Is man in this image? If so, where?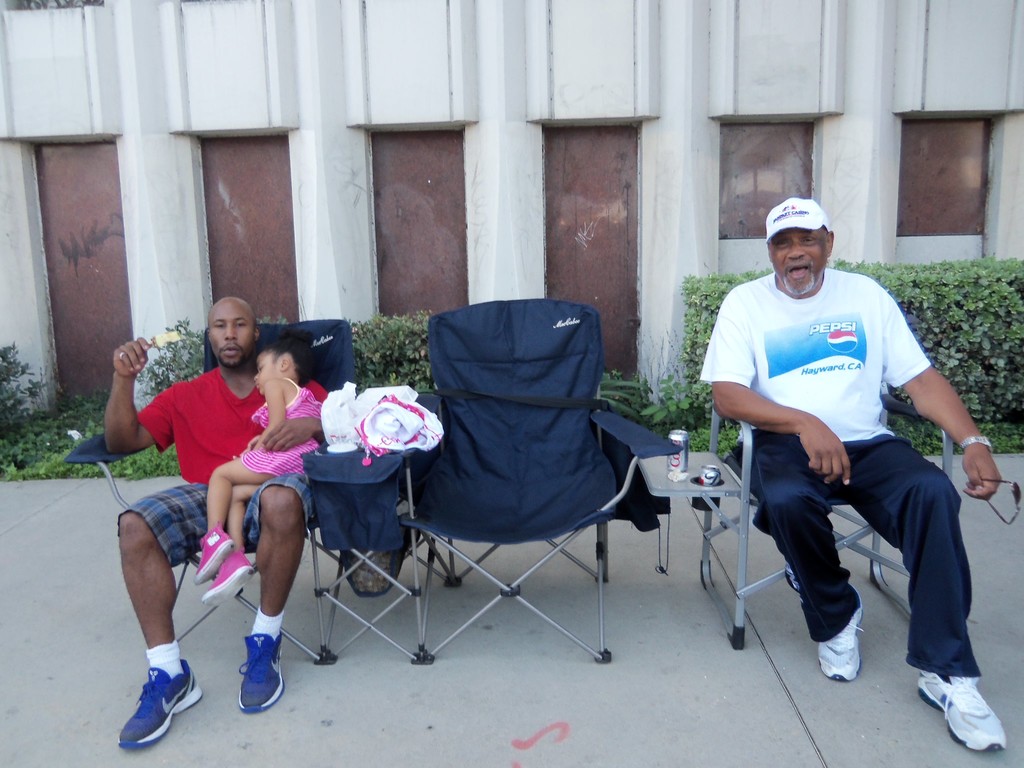
Yes, at Rect(706, 148, 977, 707).
